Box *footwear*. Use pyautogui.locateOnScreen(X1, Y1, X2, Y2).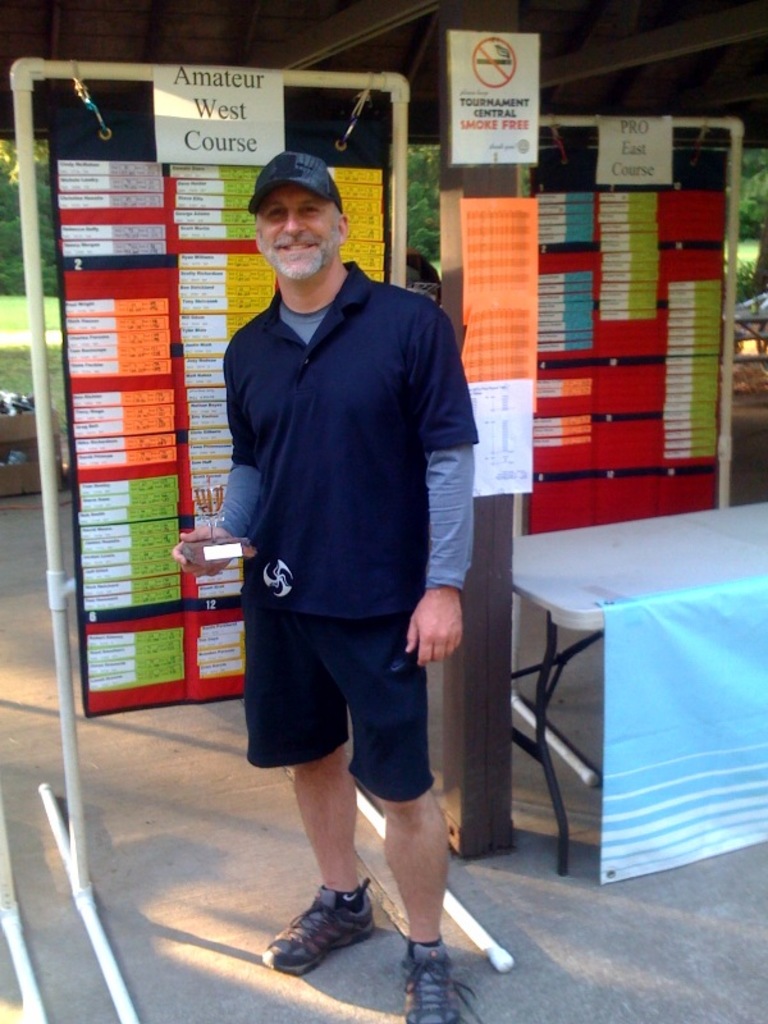
pyautogui.locateOnScreen(402, 938, 458, 1023).
